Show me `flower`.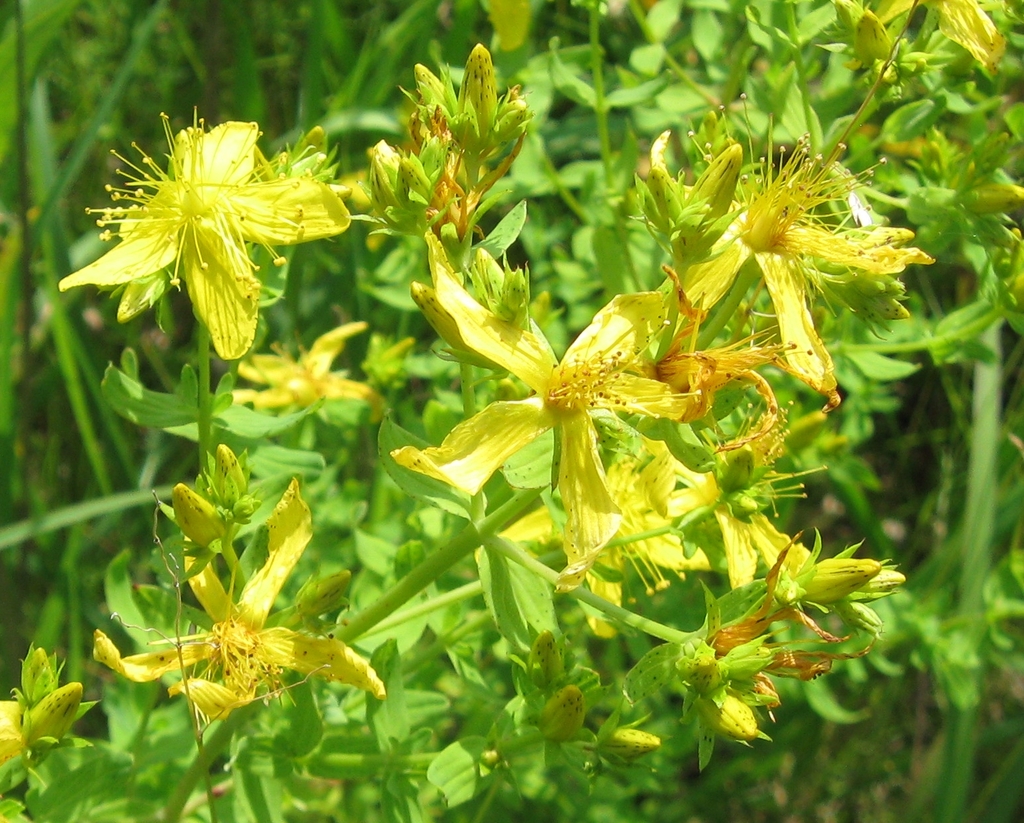
`flower` is here: 207, 445, 259, 523.
